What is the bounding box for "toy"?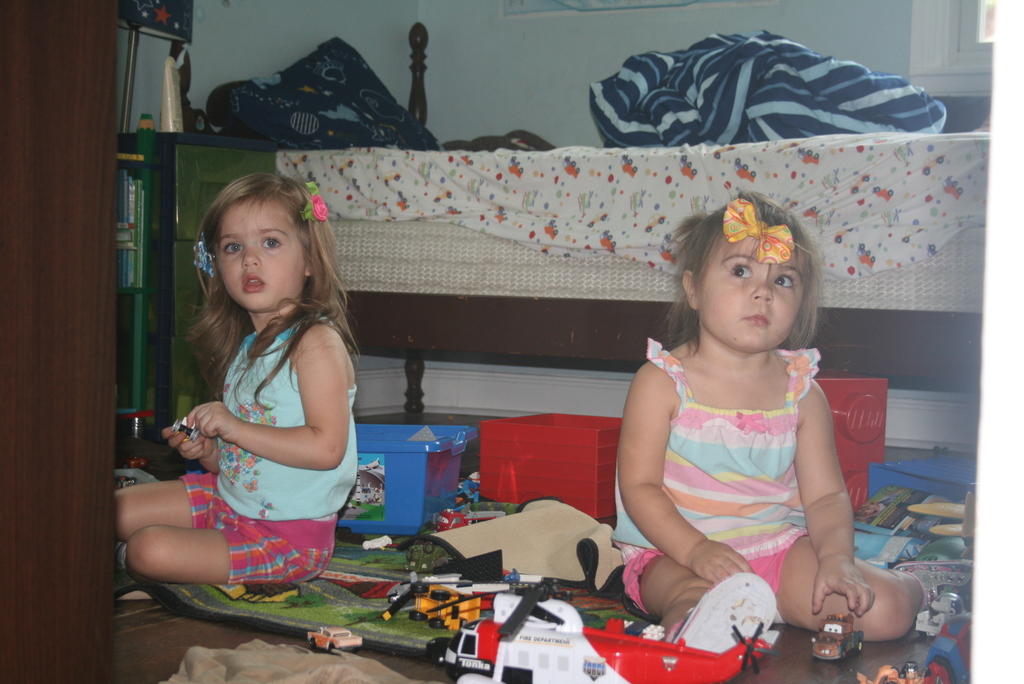
detection(906, 591, 952, 635).
